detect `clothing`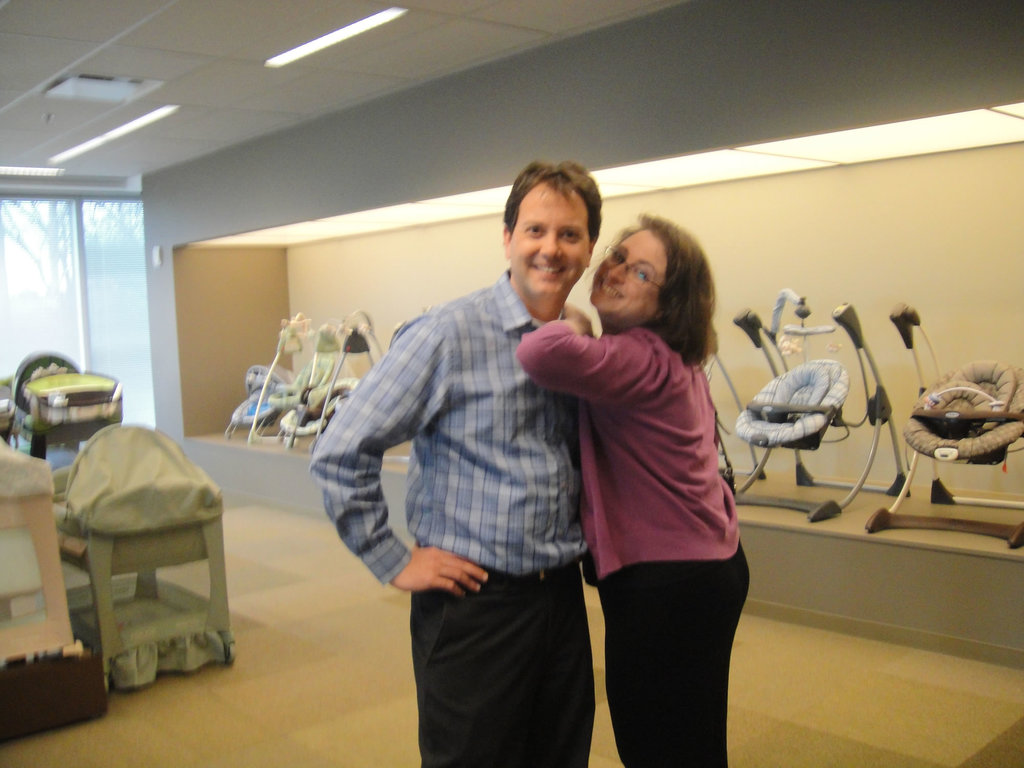
select_region(328, 189, 610, 728)
